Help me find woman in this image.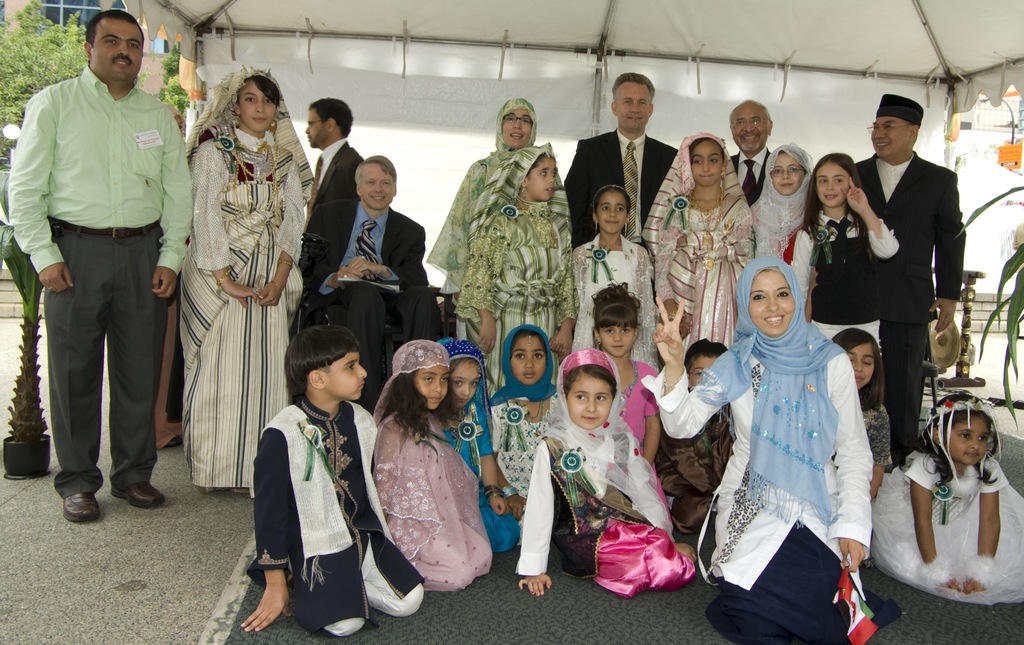
Found it: bbox=[641, 257, 899, 644].
